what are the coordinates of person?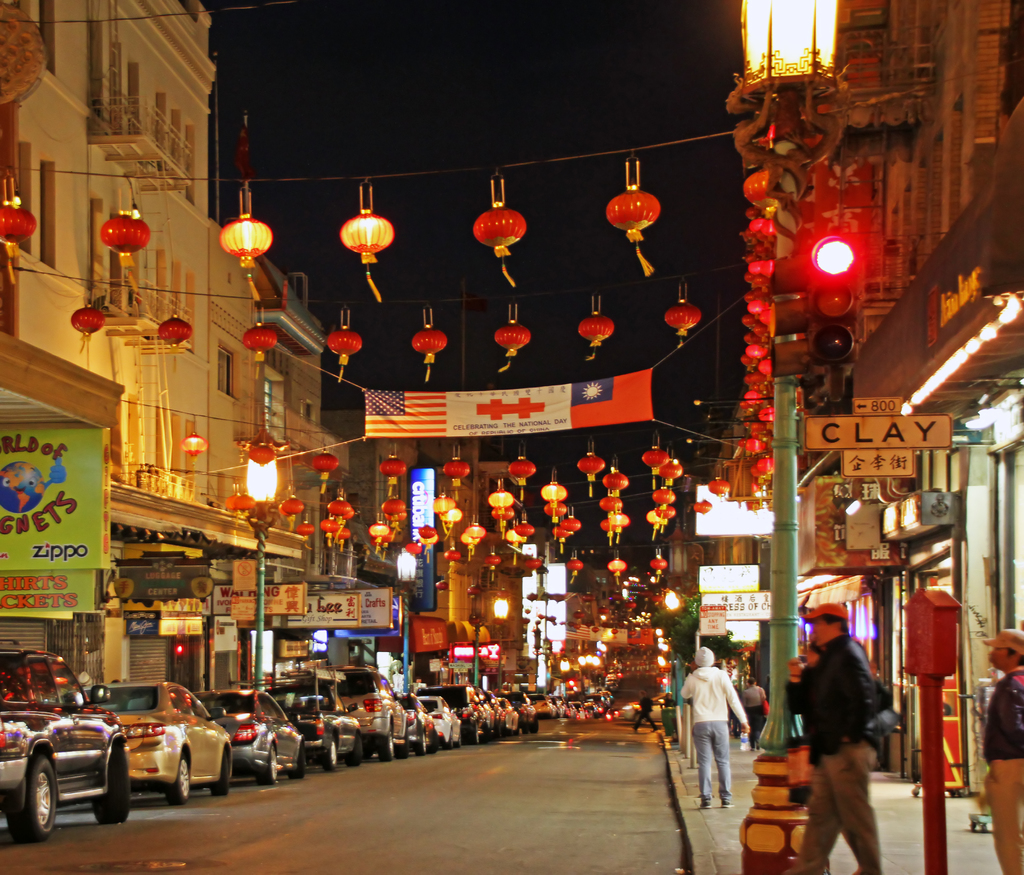
[635, 689, 653, 730].
